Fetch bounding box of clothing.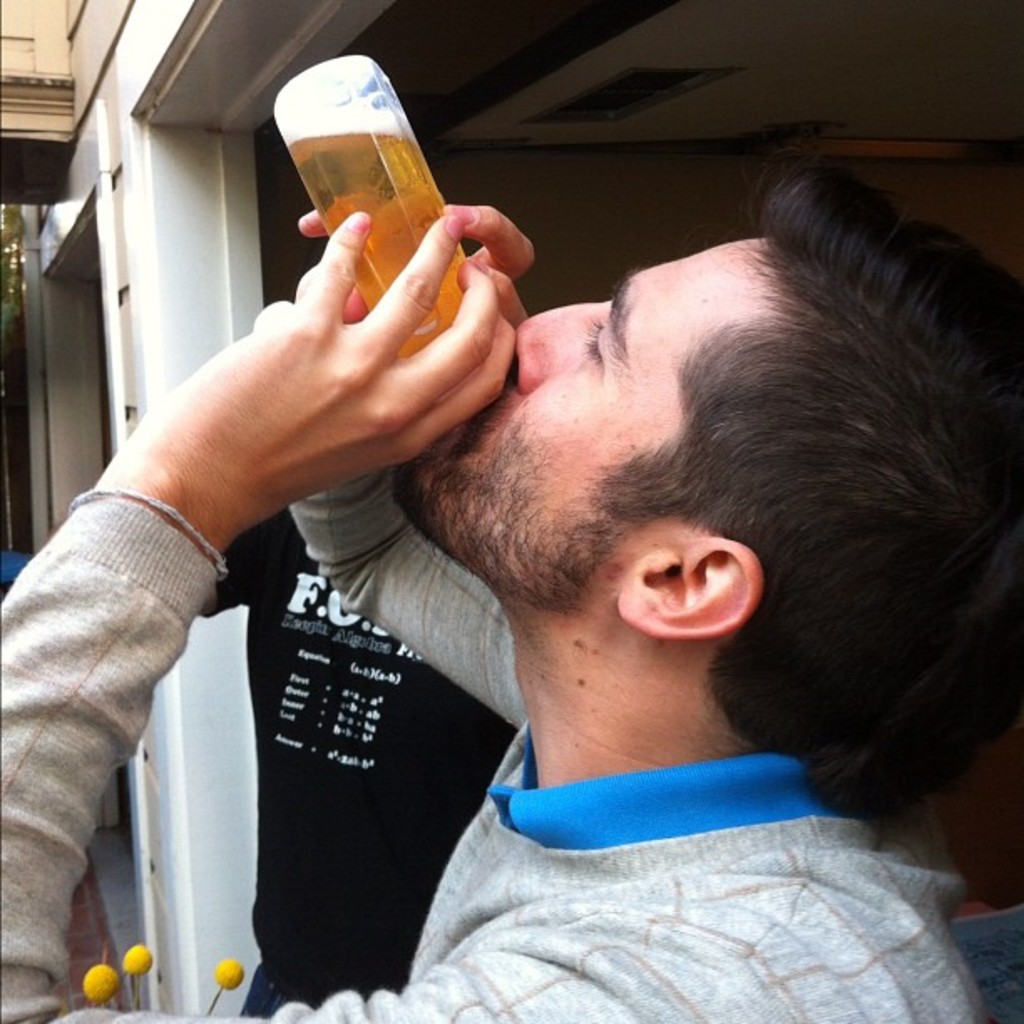
Bbox: rect(199, 505, 519, 1021).
